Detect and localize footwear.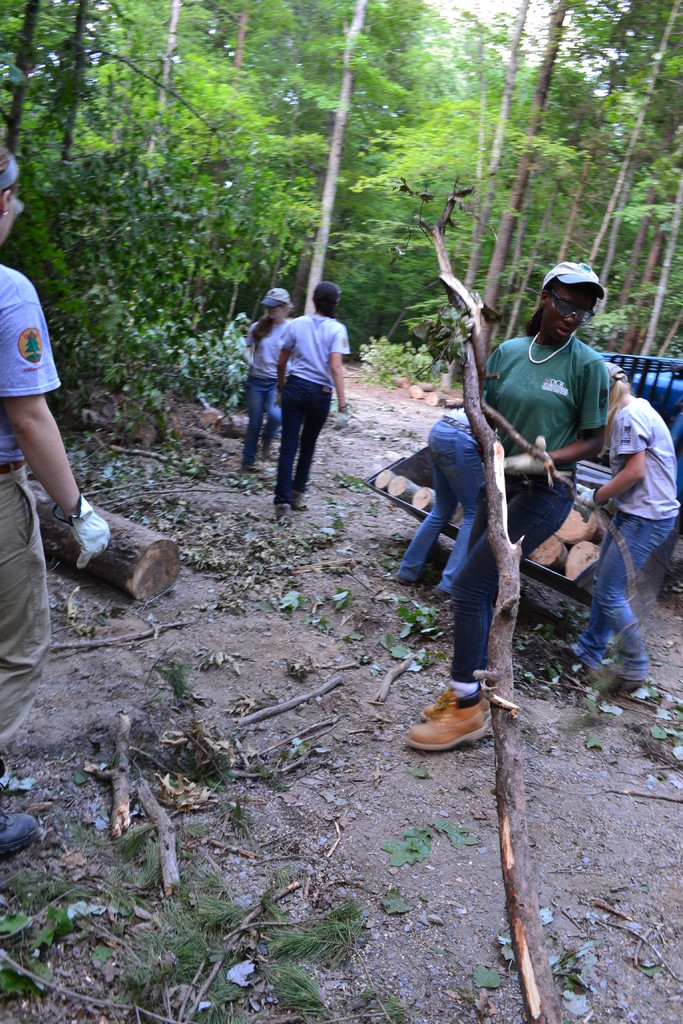
Localized at <bbox>415, 692, 511, 767</bbox>.
